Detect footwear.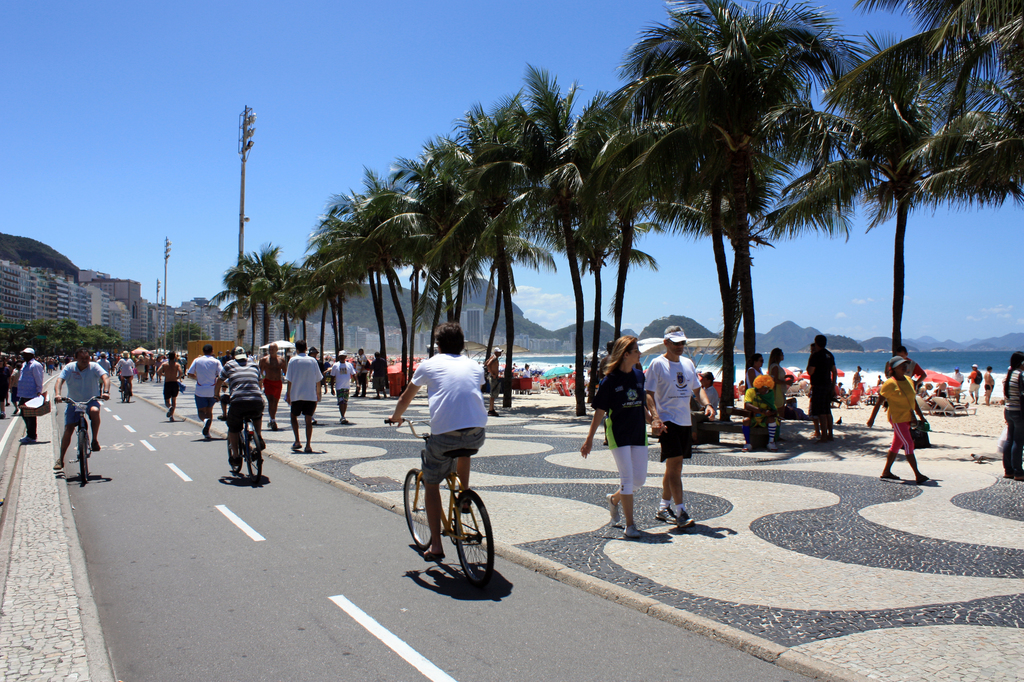
Detected at [x1=172, y1=416, x2=175, y2=421].
